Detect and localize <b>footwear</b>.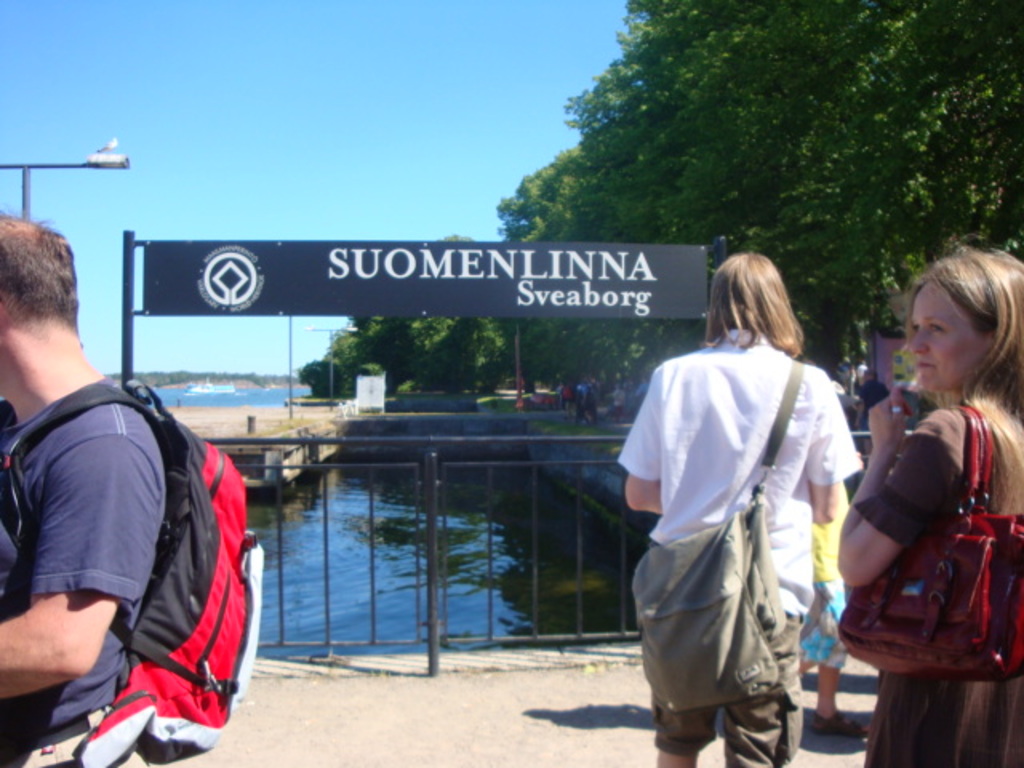
Localized at box=[810, 704, 869, 741].
